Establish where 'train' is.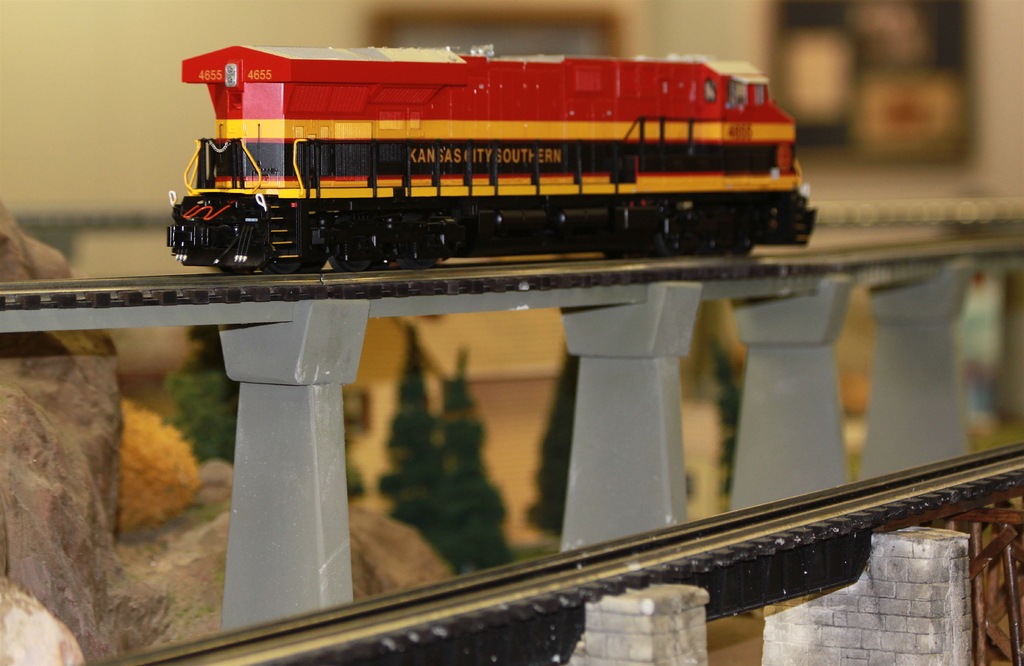
Established at select_region(150, 50, 843, 280).
